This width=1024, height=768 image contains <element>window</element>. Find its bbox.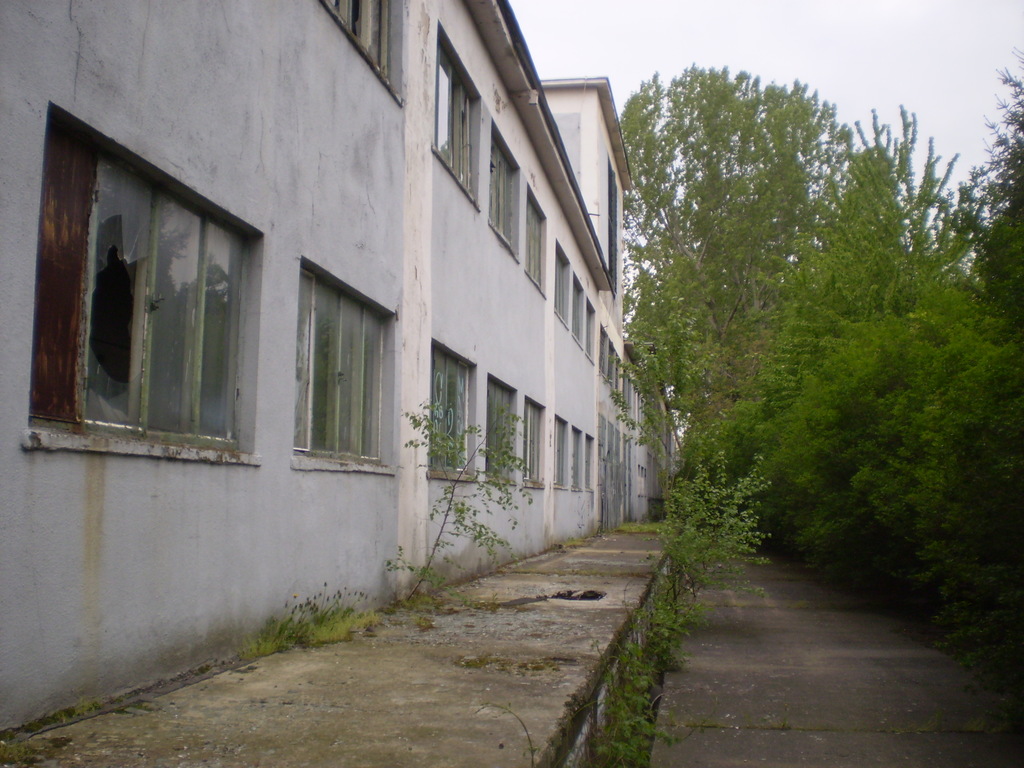
bbox=(287, 257, 395, 472).
